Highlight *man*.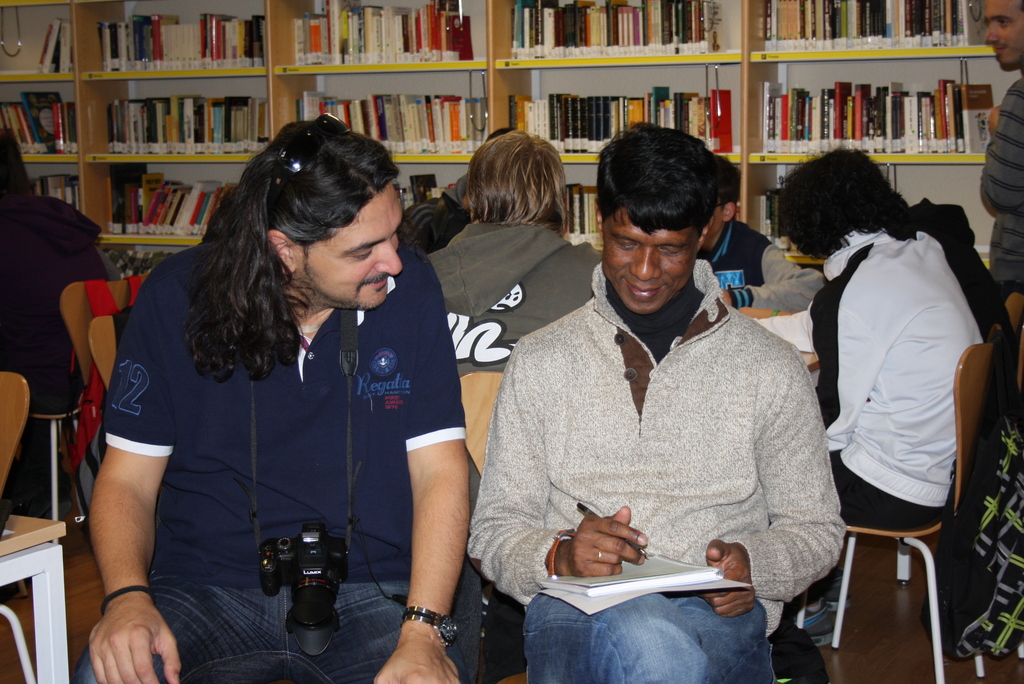
Highlighted region: left=742, top=145, right=982, bottom=625.
